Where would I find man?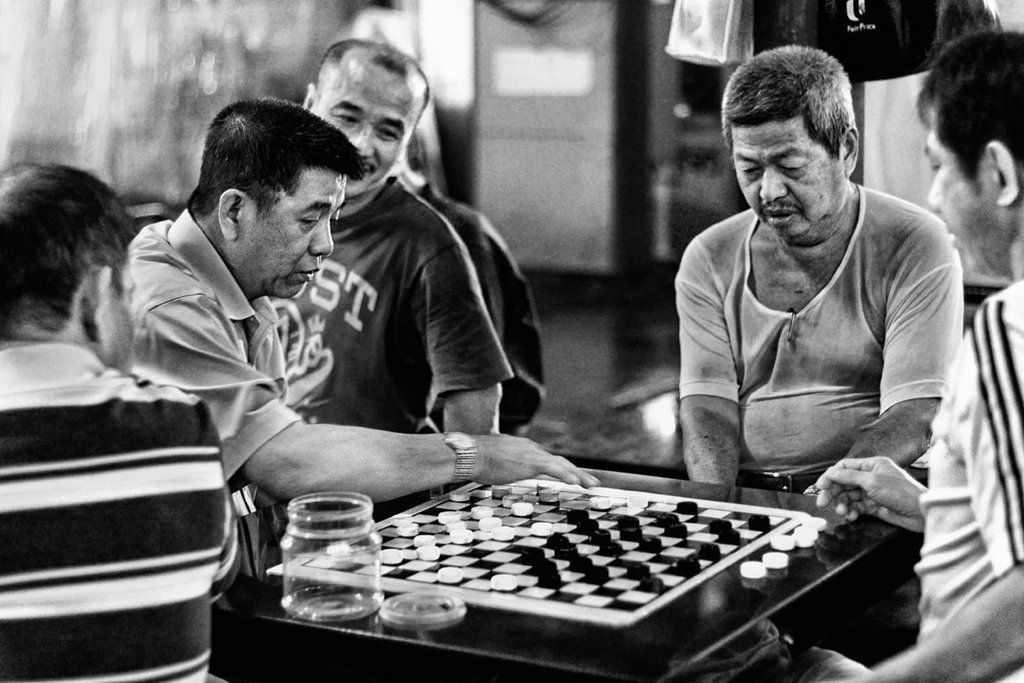
At detection(298, 37, 514, 521).
